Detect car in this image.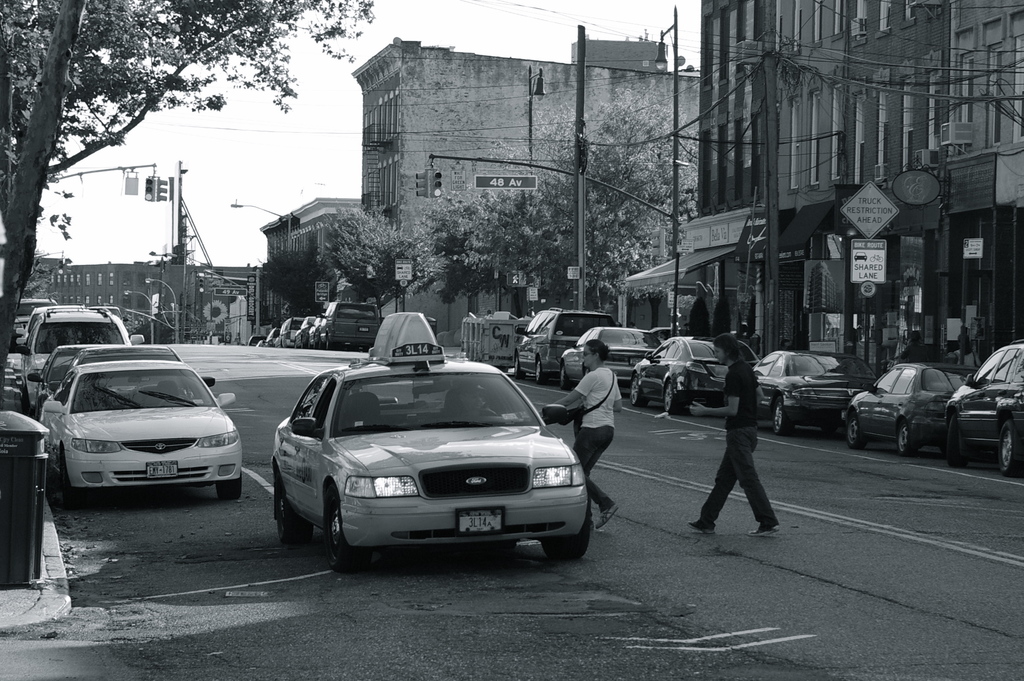
Detection: x1=23 y1=347 x2=180 y2=409.
